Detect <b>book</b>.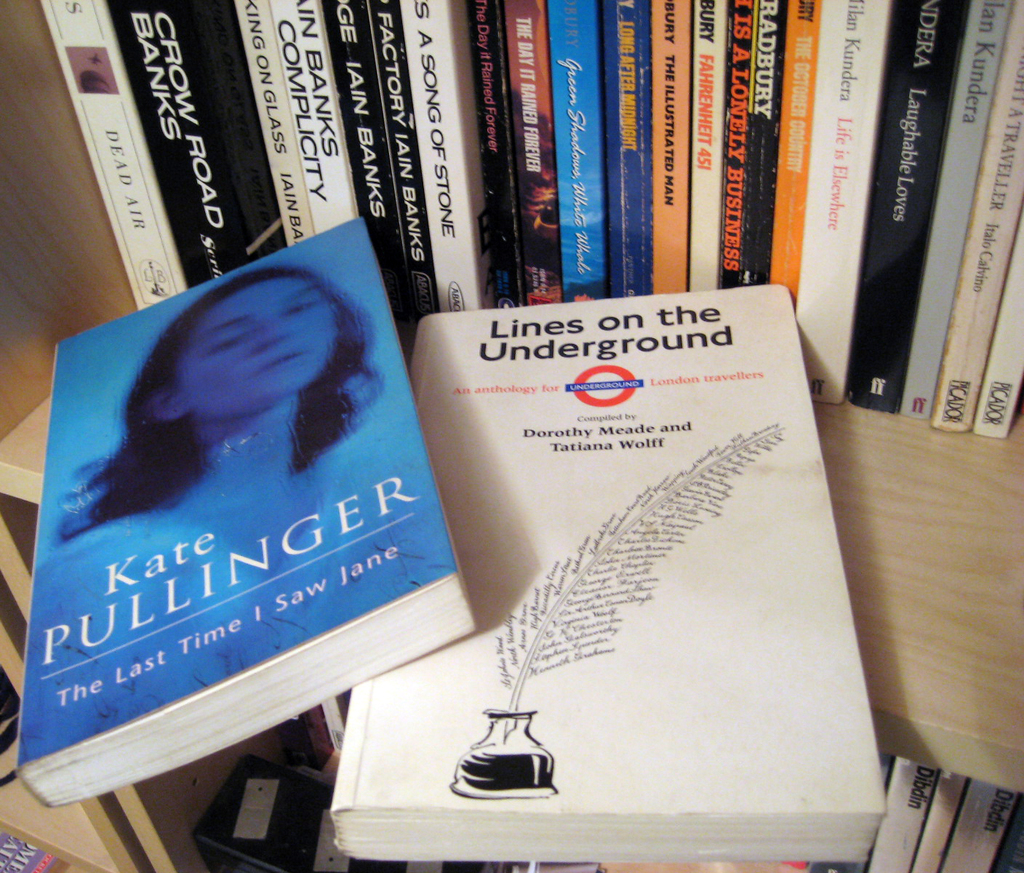
Detected at bbox=(327, 277, 890, 867).
